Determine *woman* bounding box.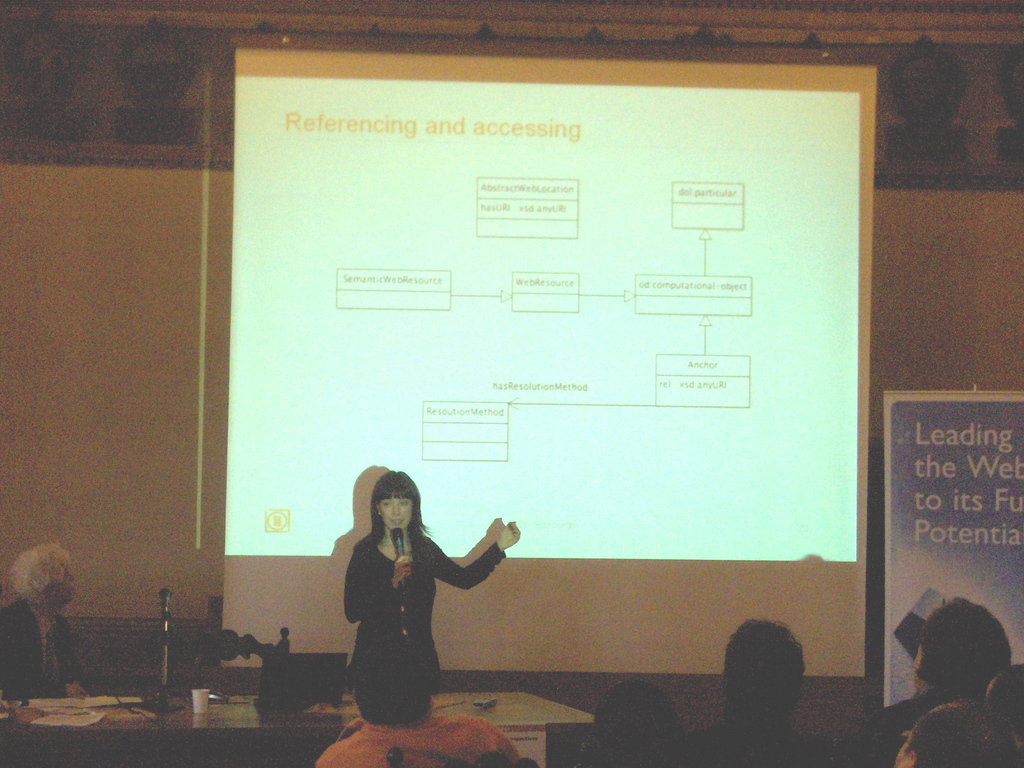
Determined: crop(316, 446, 515, 734).
